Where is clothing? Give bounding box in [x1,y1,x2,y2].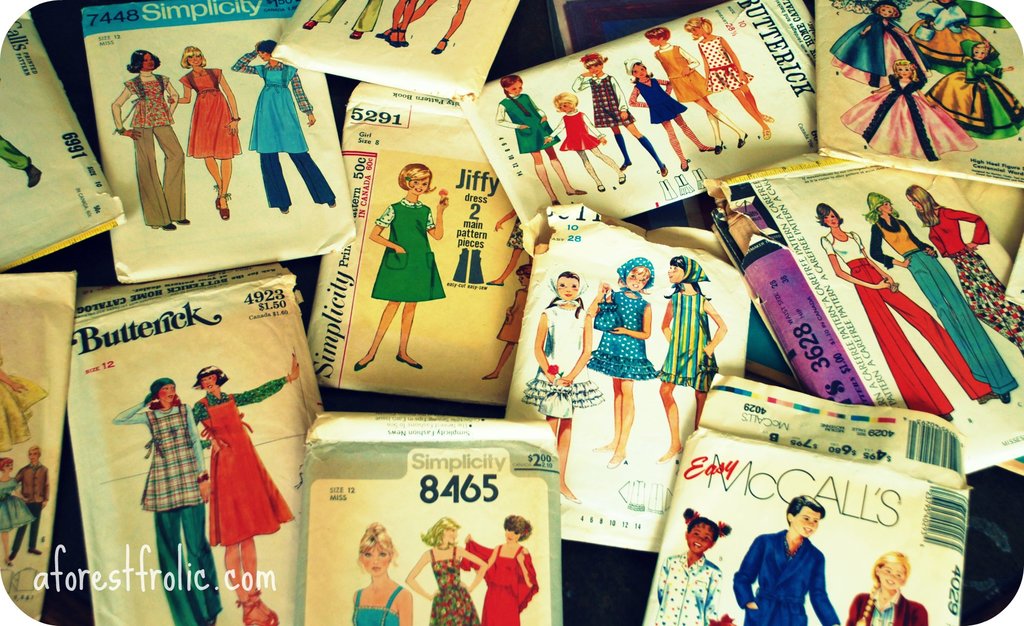
[819,234,993,422].
